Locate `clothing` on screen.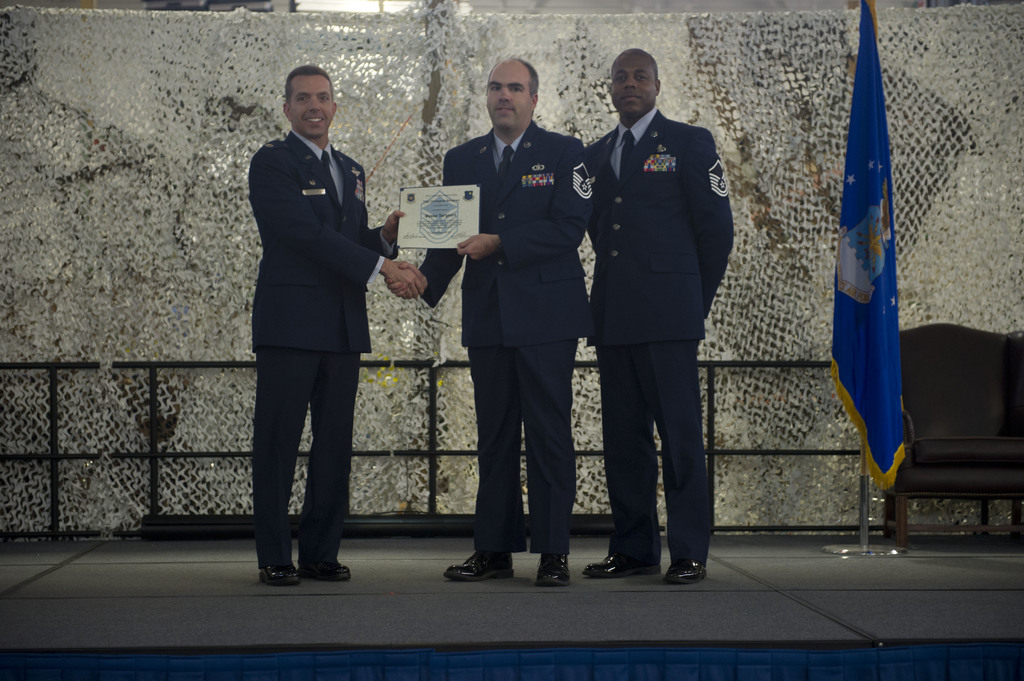
On screen at 586 103 732 564.
